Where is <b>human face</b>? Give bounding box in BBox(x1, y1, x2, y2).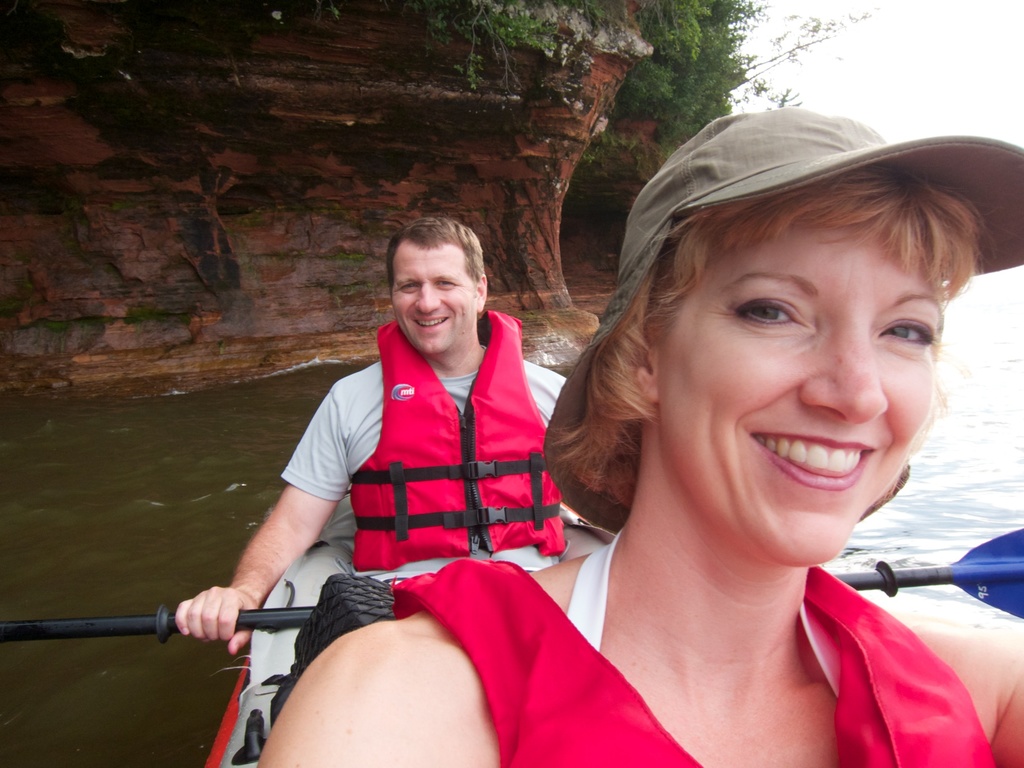
BBox(662, 214, 947, 563).
